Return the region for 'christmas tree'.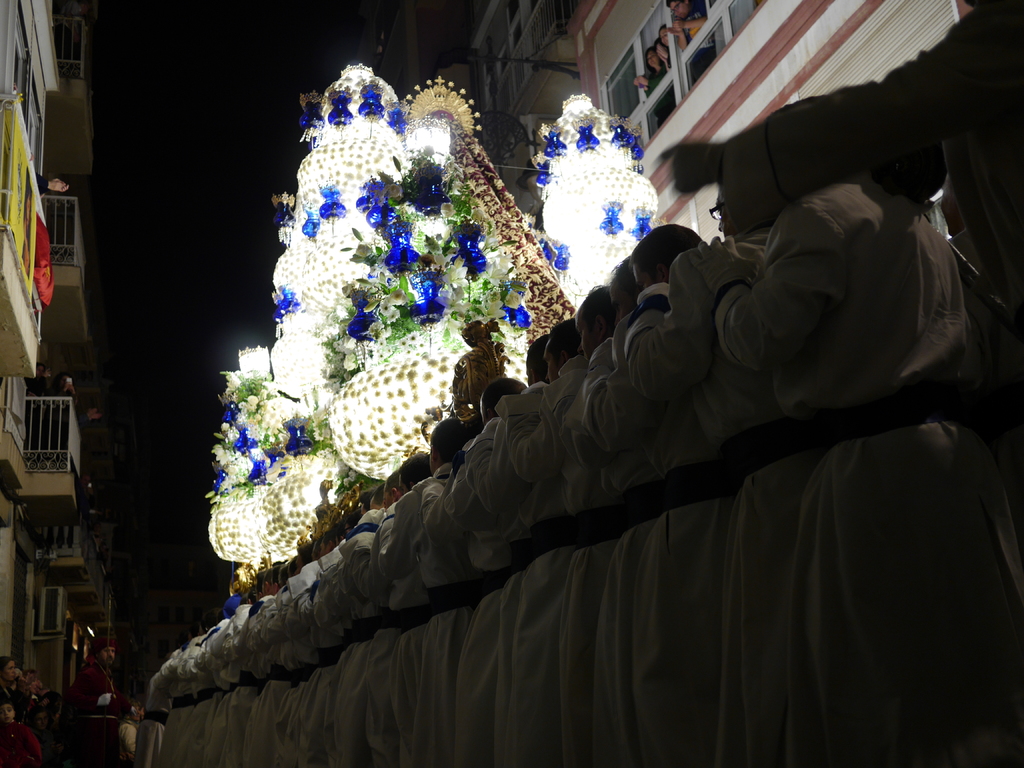
pyautogui.locateOnScreen(540, 93, 662, 317).
